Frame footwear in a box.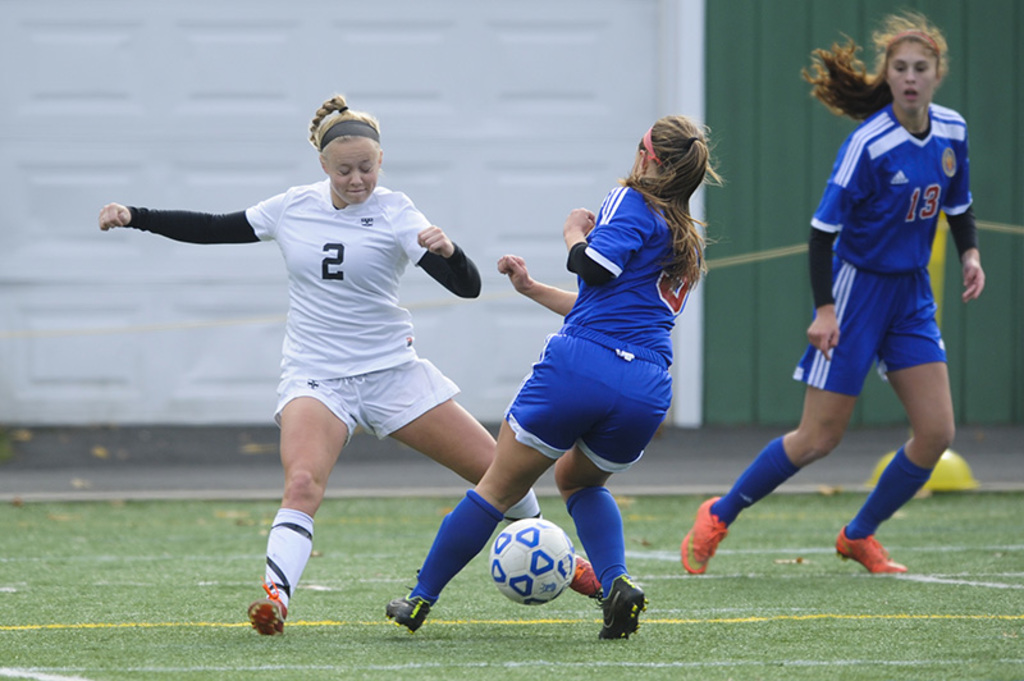
box(678, 497, 727, 577).
